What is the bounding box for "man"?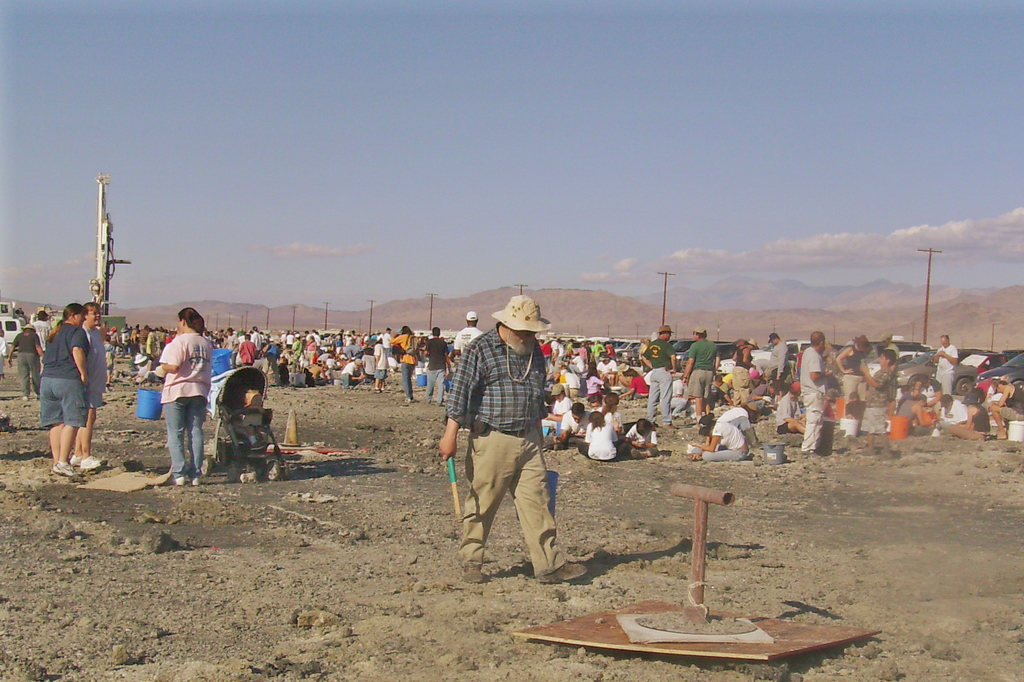
select_region(422, 327, 447, 409).
